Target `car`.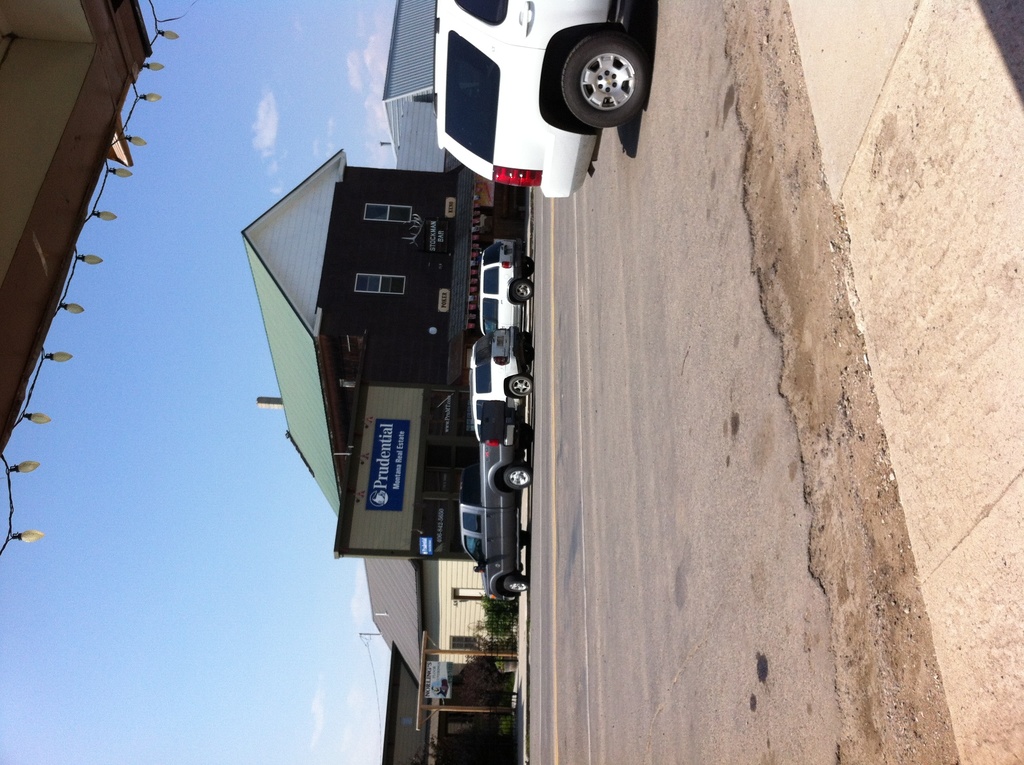
Target region: {"left": 429, "top": 0, "right": 650, "bottom": 198}.
